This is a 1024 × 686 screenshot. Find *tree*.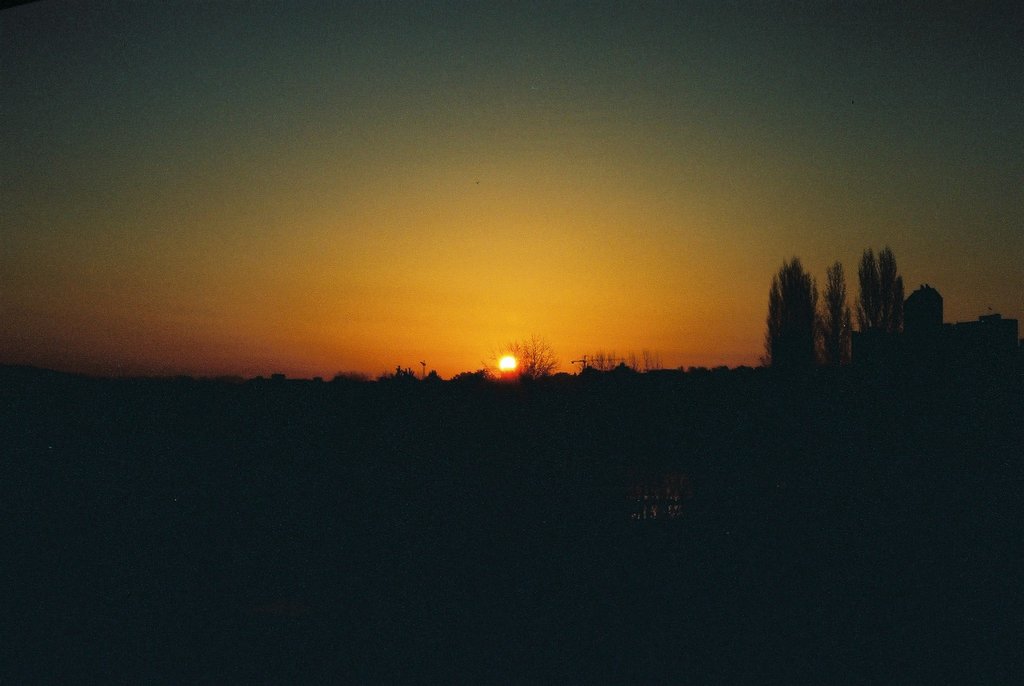
Bounding box: x1=872 y1=245 x2=901 y2=325.
